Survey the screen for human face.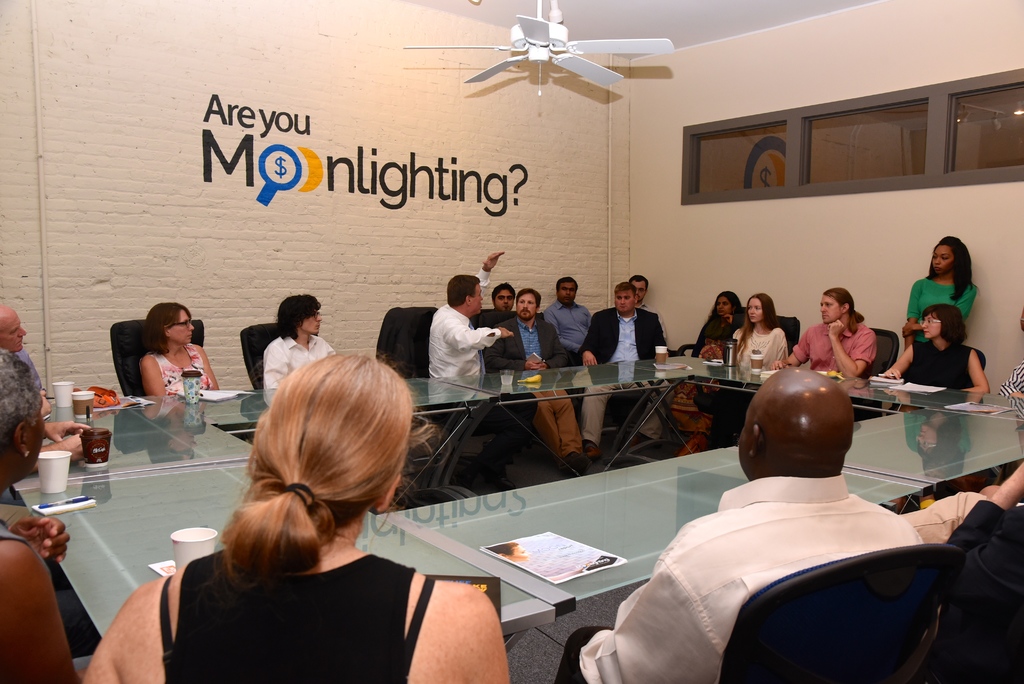
Survey found: [922, 313, 941, 341].
